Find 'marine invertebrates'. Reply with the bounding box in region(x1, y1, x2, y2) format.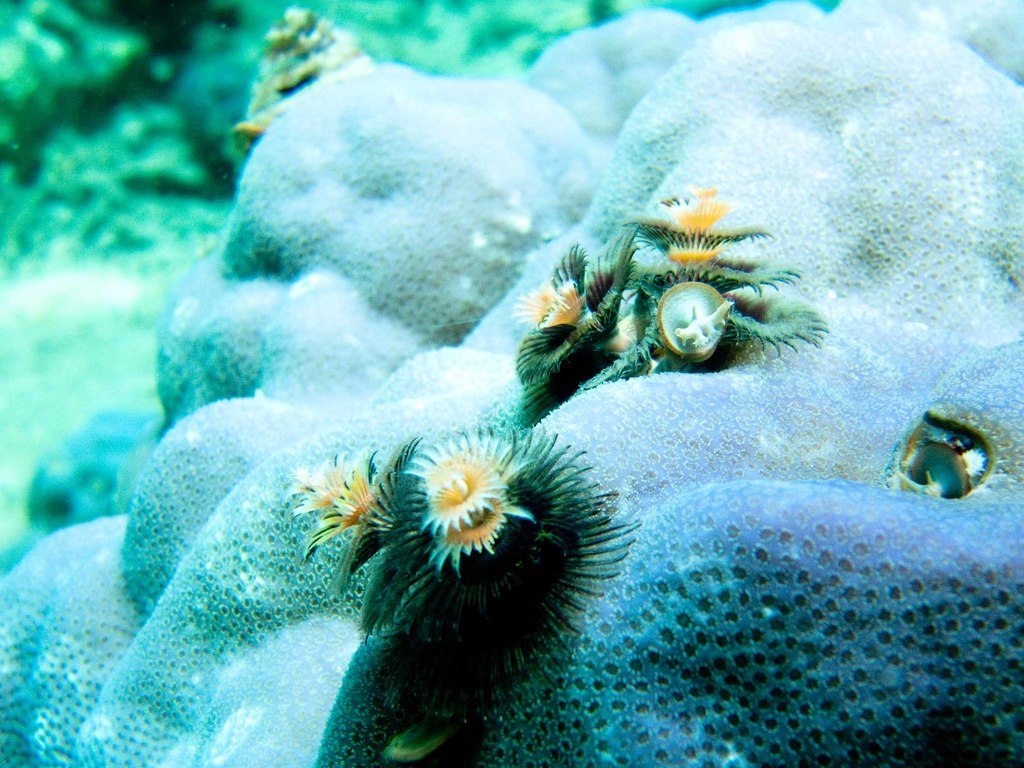
region(286, 420, 422, 630).
